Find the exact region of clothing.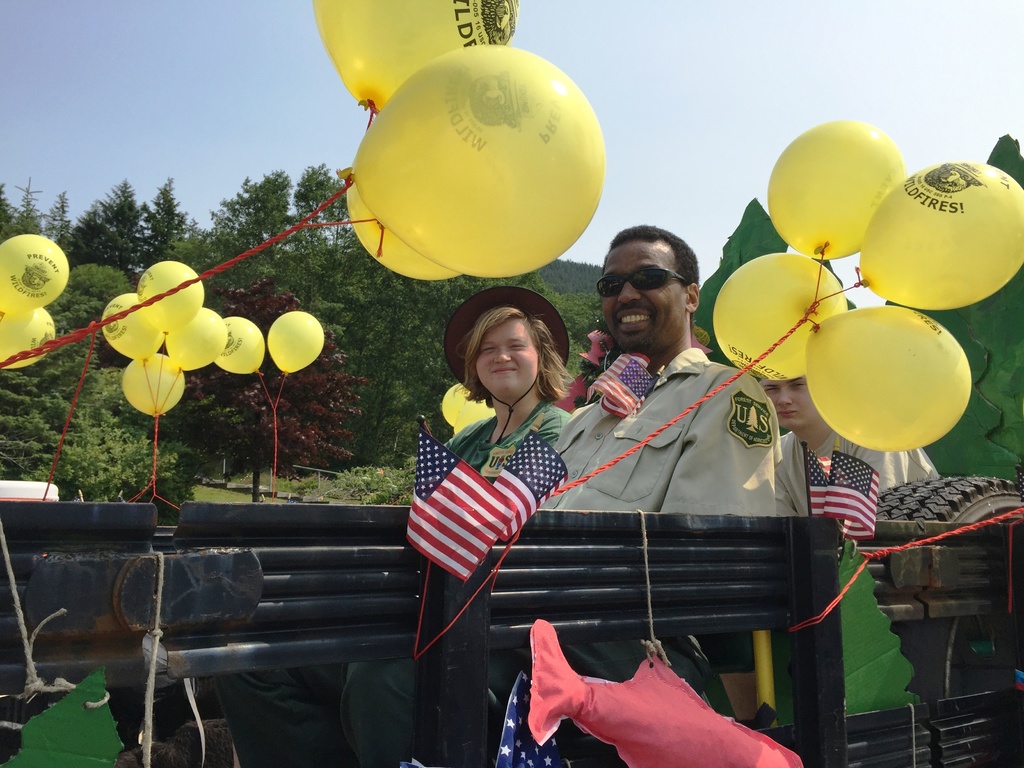
Exact region: (left=537, top=348, right=782, bottom=516).
